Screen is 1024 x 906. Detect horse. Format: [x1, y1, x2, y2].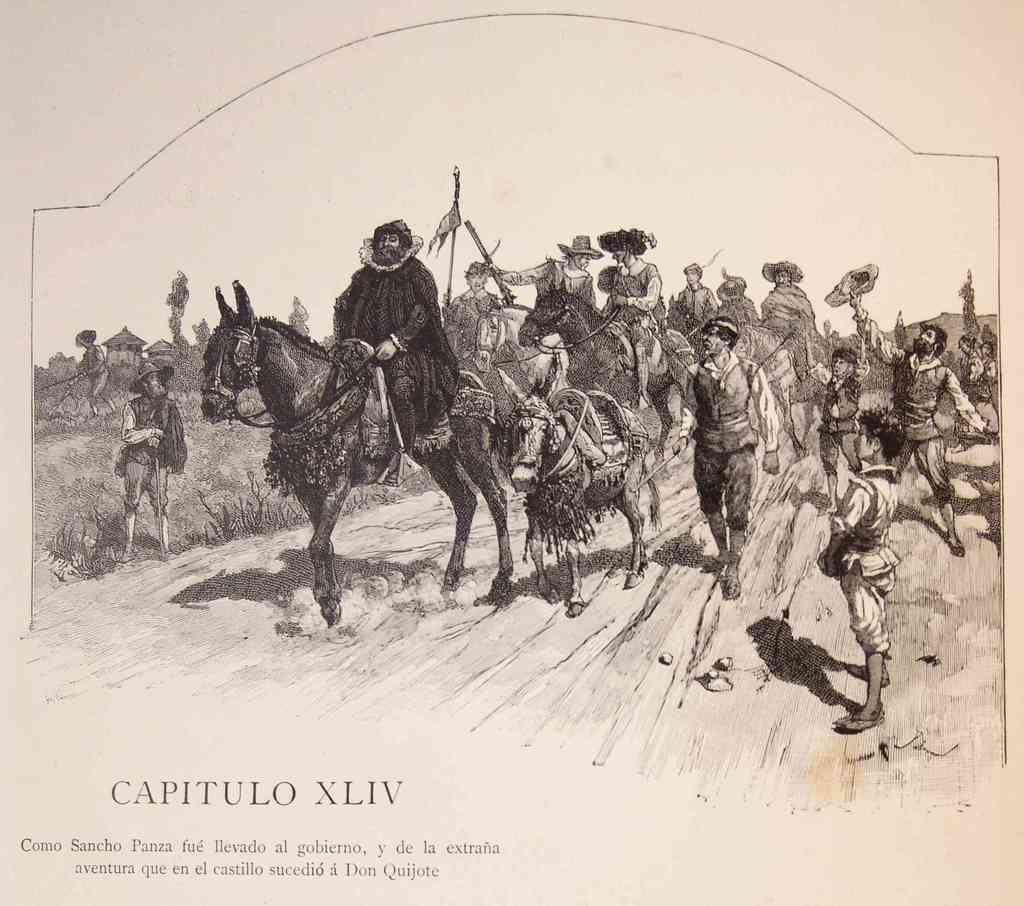
[200, 277, 516, 631].
